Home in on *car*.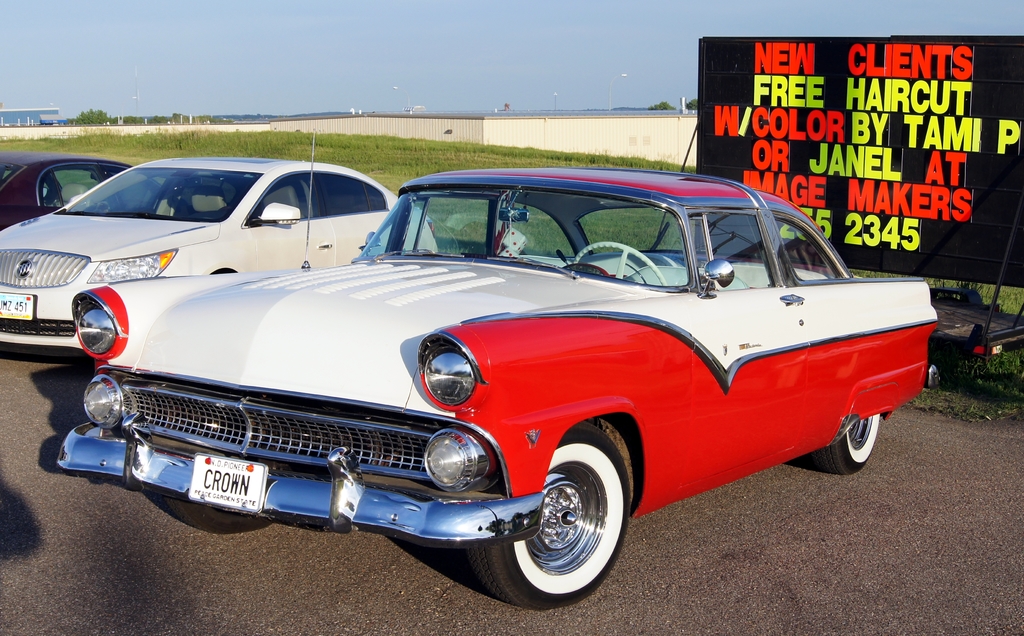
Homed in at (51, 170, 914, 592).
